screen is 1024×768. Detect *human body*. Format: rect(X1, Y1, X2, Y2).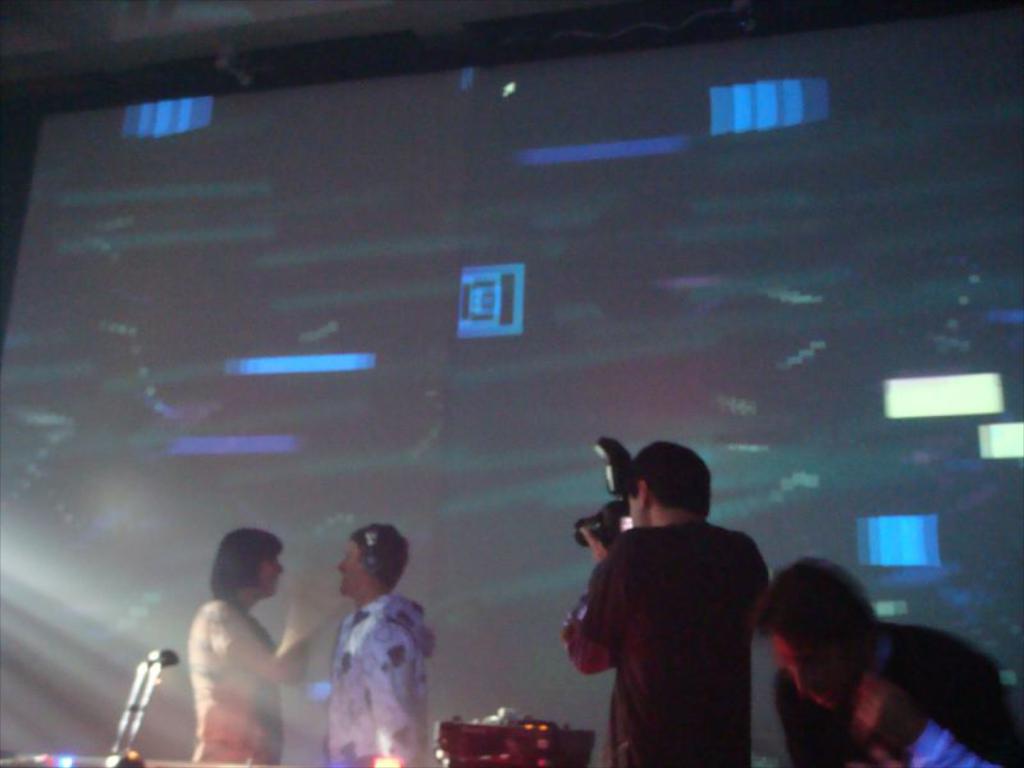
rect(172, 543, 307, 765).
